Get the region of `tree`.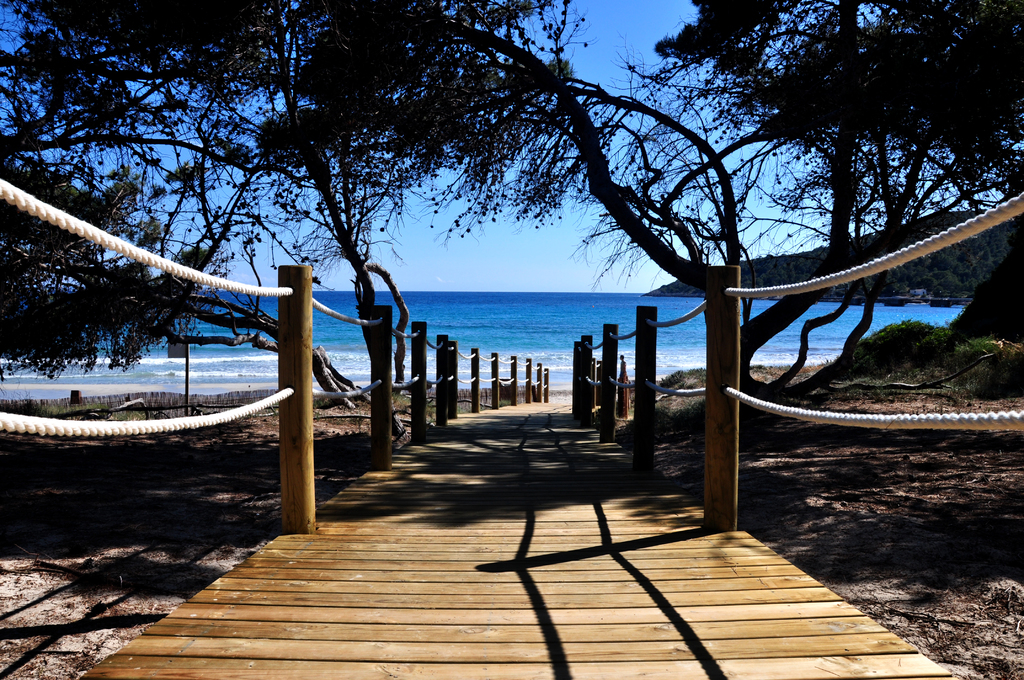
<bbox>0, 0, 550, 440</bbox>.
